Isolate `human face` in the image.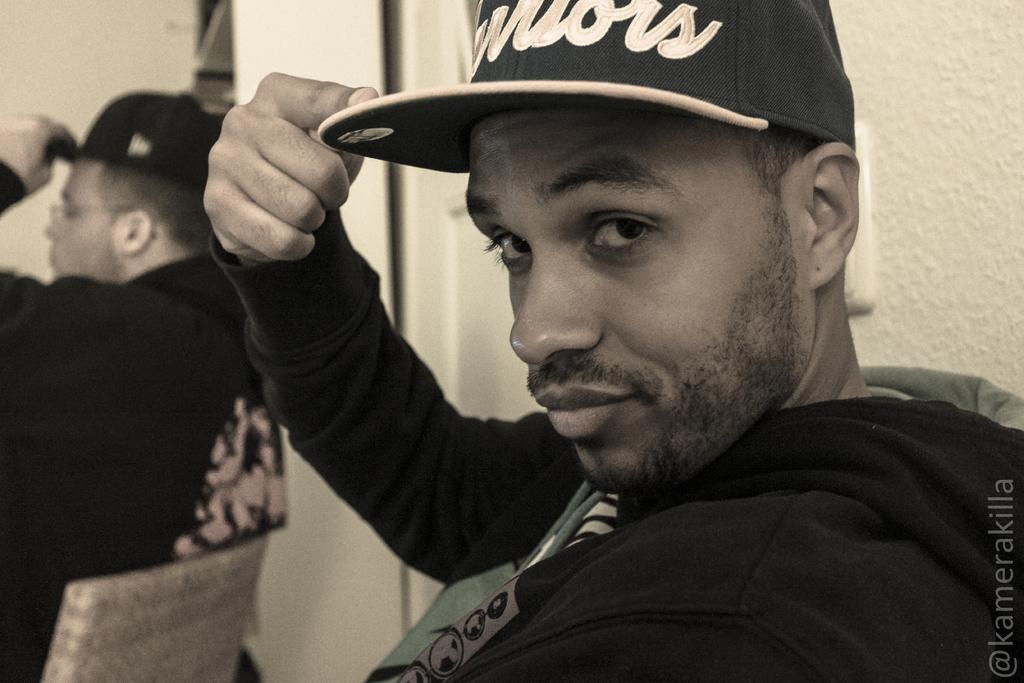
Isolated region: x1=468 y1=105 x2=799 y2=491.
